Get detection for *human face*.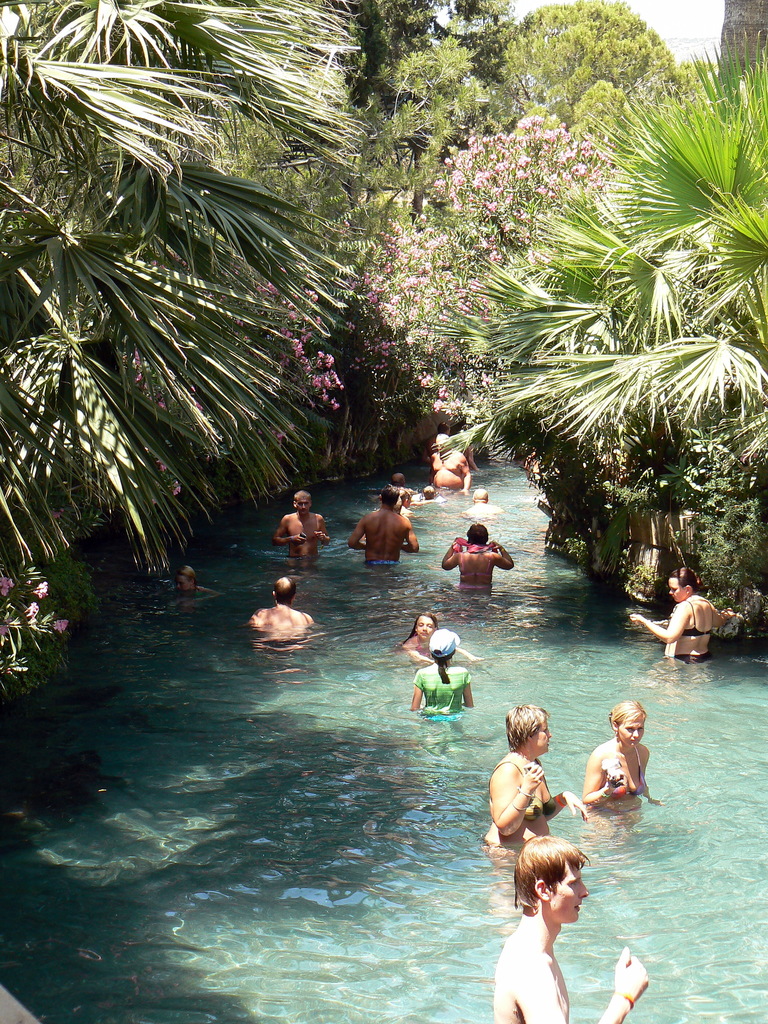
Detection: 620,713,642,746.
